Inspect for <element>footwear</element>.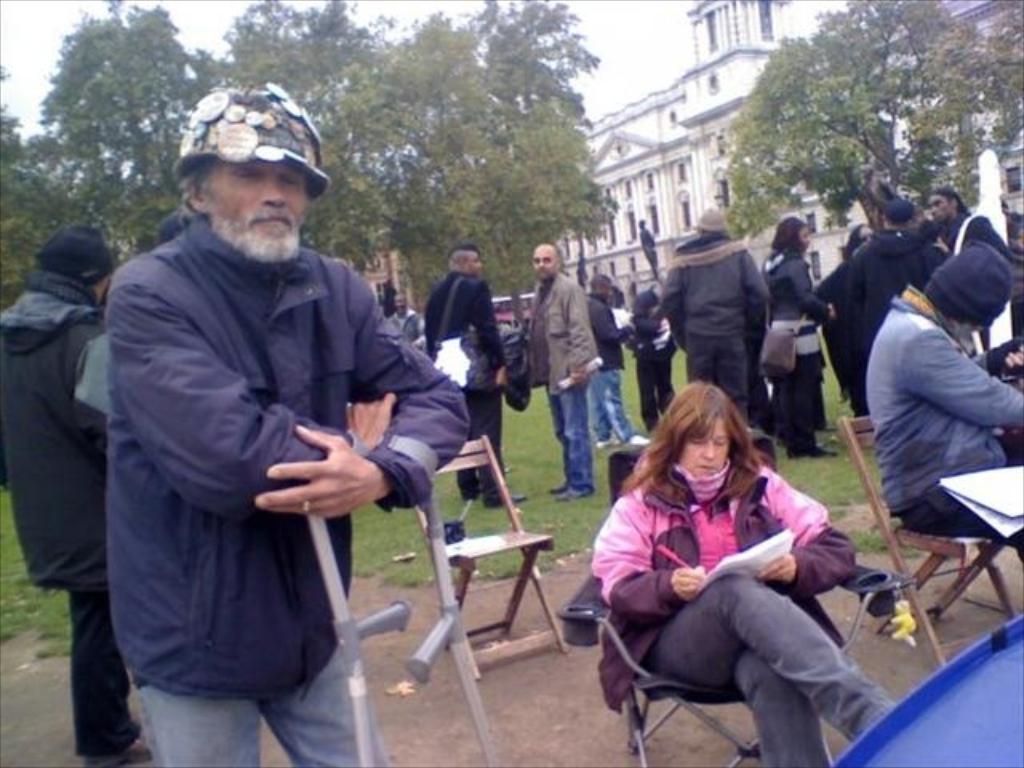
Inspection: left=555, top=486, right=589, bottom=502.
